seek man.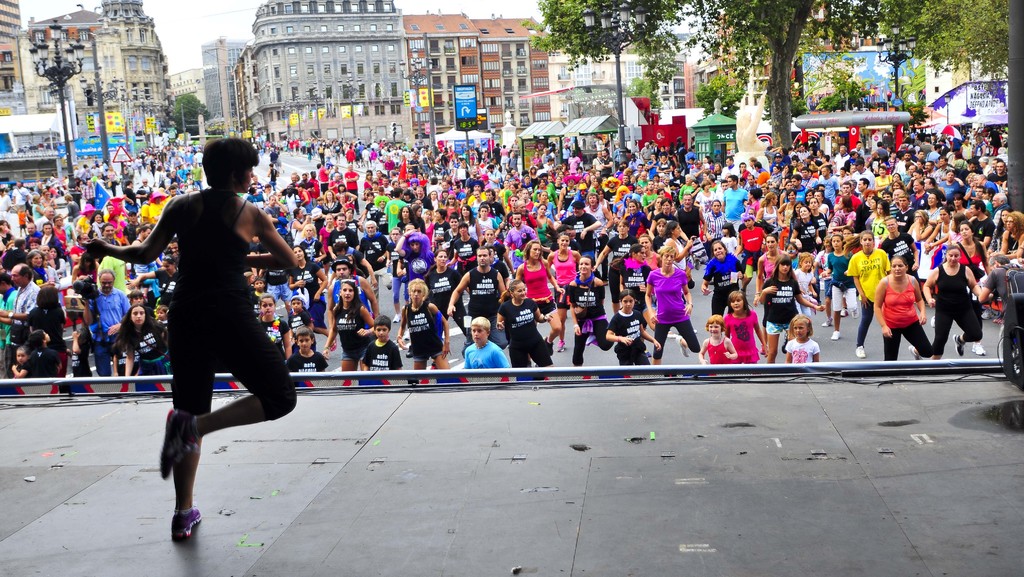
{"x1": 479, "y1": 185, "x2": 506, "y2": 222}.
